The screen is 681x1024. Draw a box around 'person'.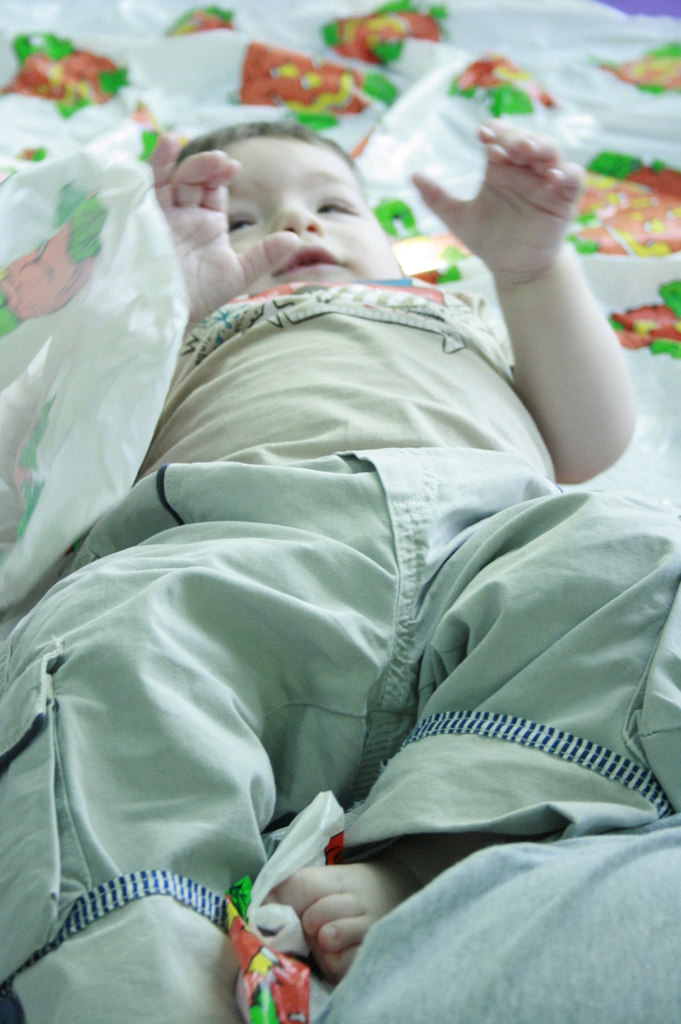
[x1=58, y1=97, x2=654, y2=971].
